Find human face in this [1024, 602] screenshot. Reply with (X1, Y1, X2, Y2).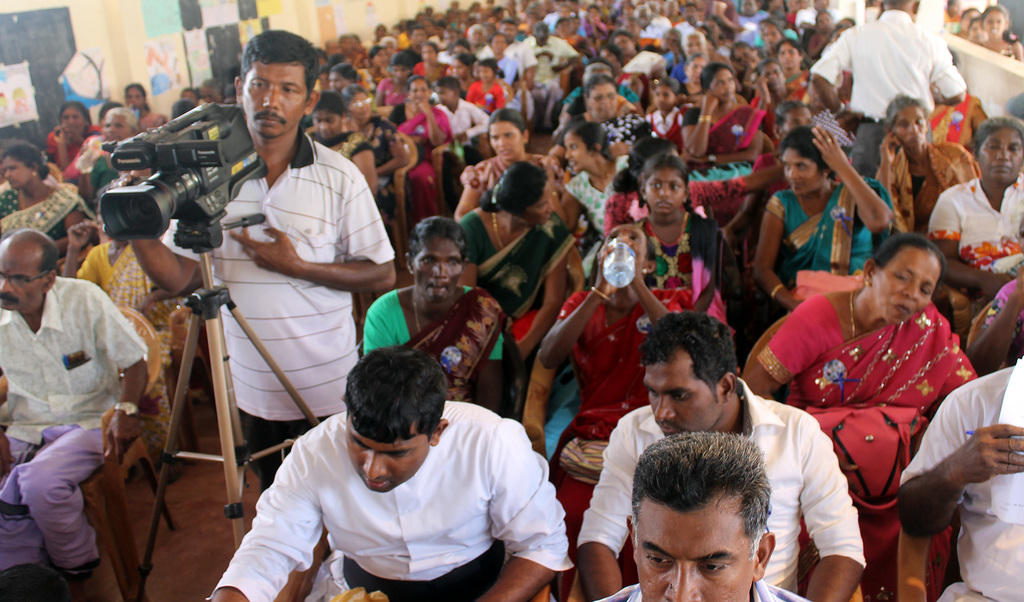
(646, 168, 685, 213).
